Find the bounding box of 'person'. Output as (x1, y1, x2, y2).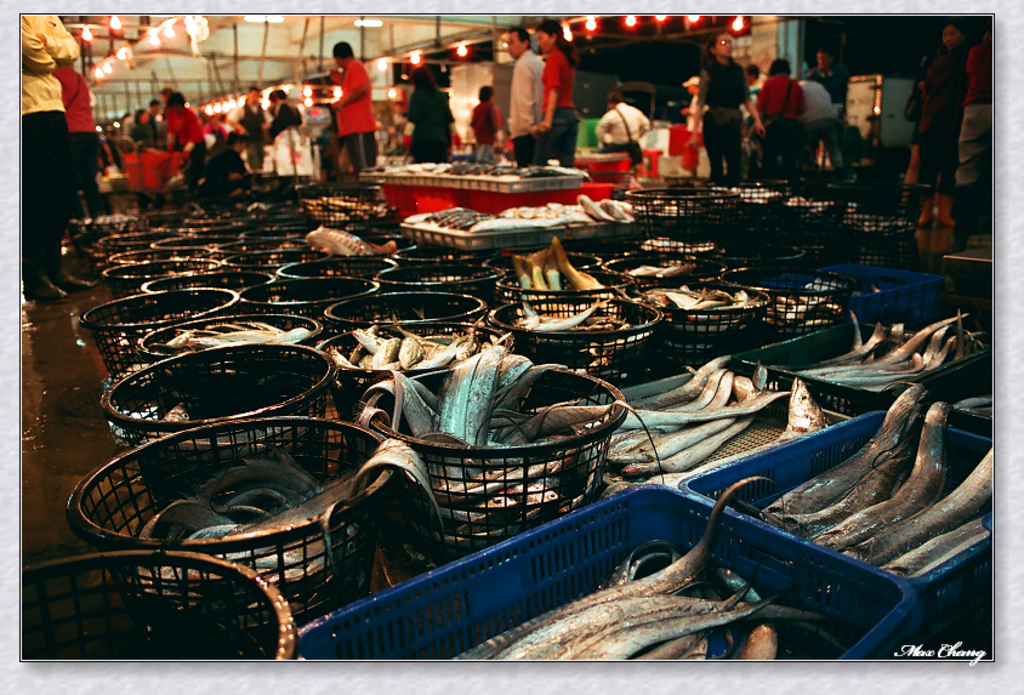
(229, 86, 269, 166).
